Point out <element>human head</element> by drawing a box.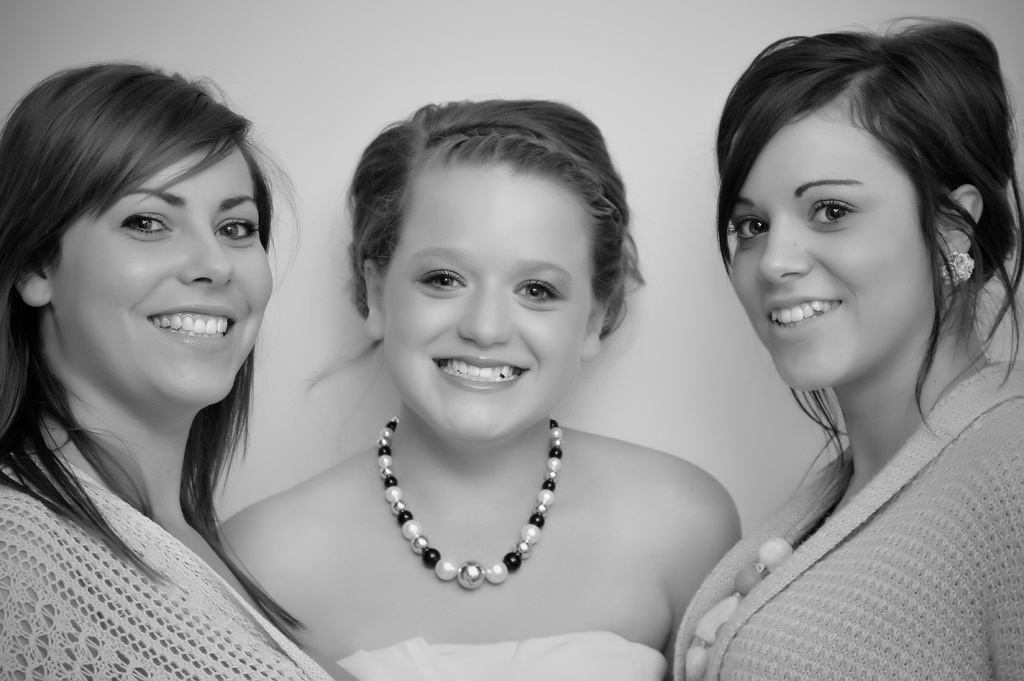
box(0, 54, 273, 417).
